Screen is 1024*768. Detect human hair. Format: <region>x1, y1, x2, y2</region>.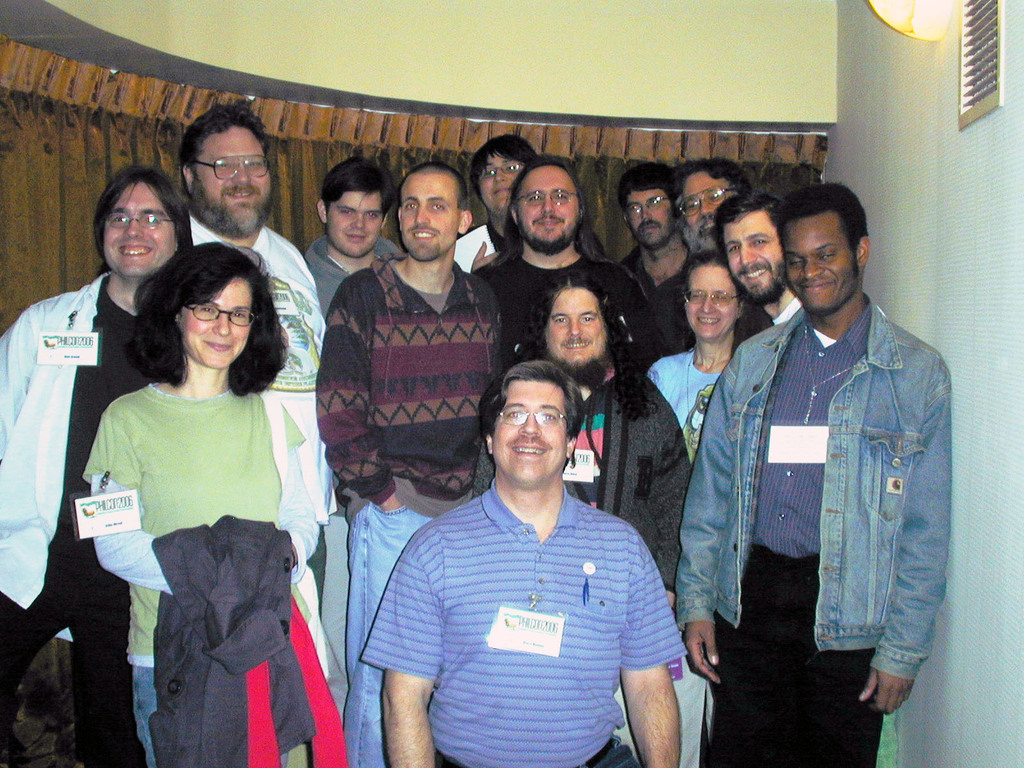
<region>711, 190, 783, 261</region>.
